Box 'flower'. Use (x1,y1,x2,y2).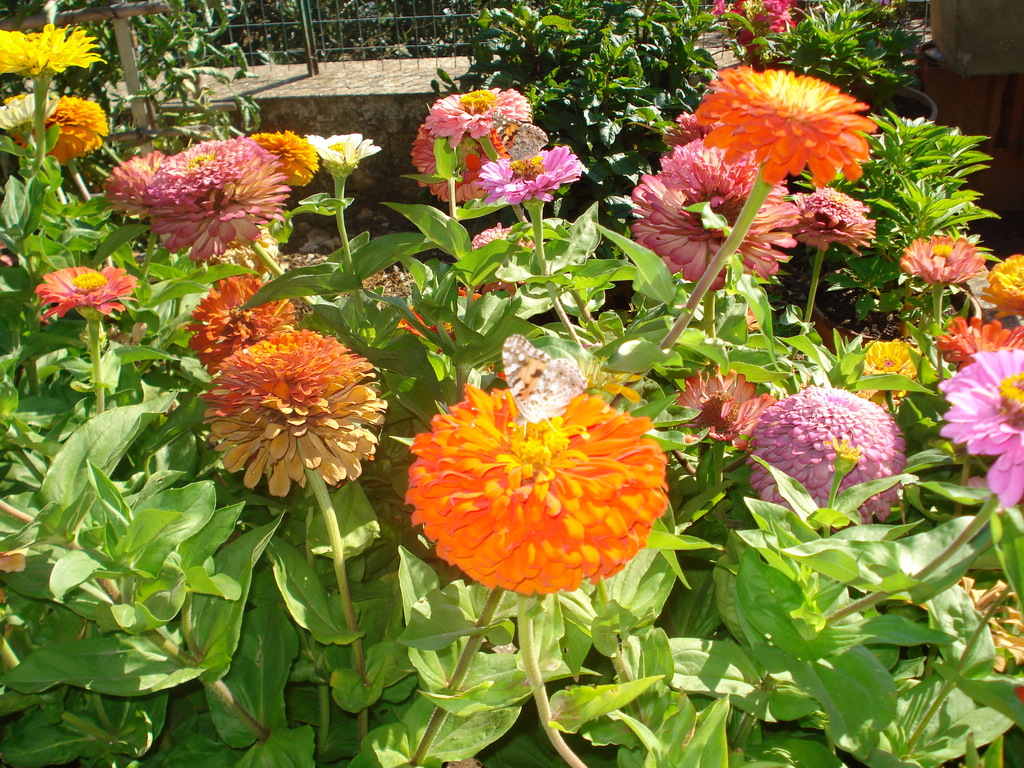
(401,284,488,346).
